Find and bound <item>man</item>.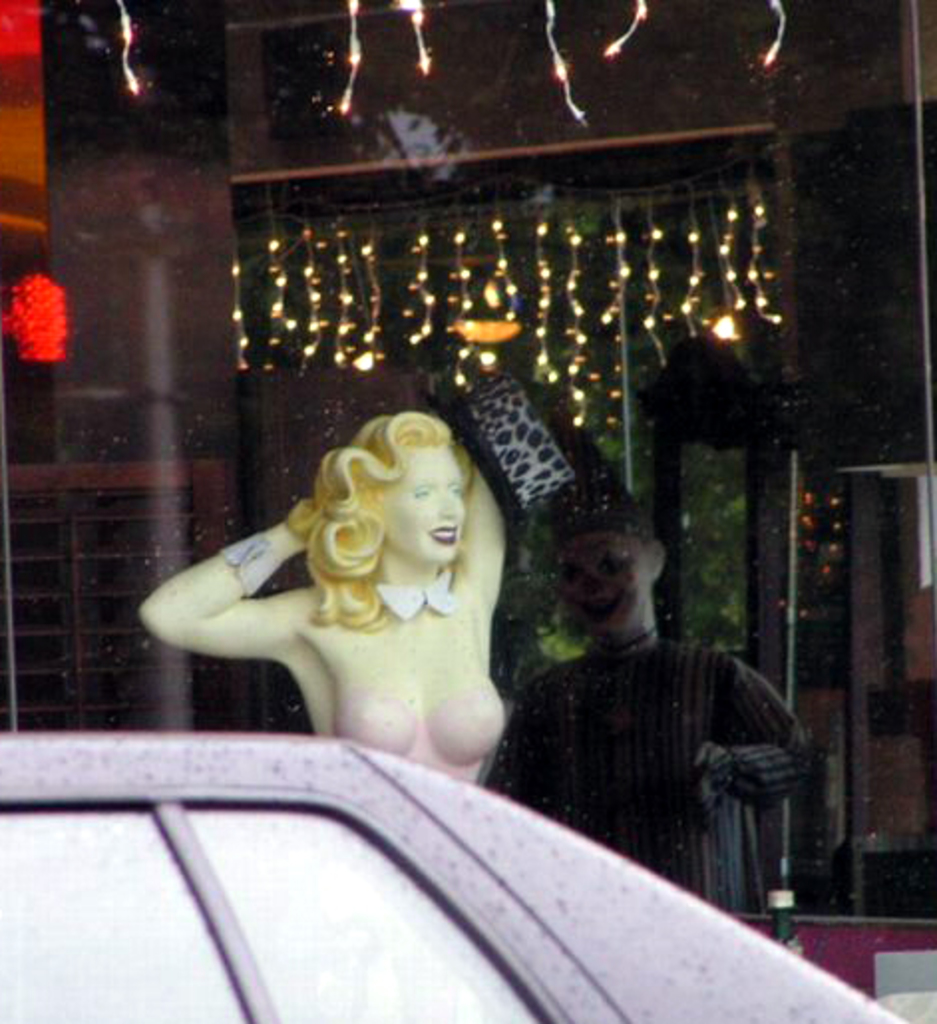
Bound: 466:485:836:923.
